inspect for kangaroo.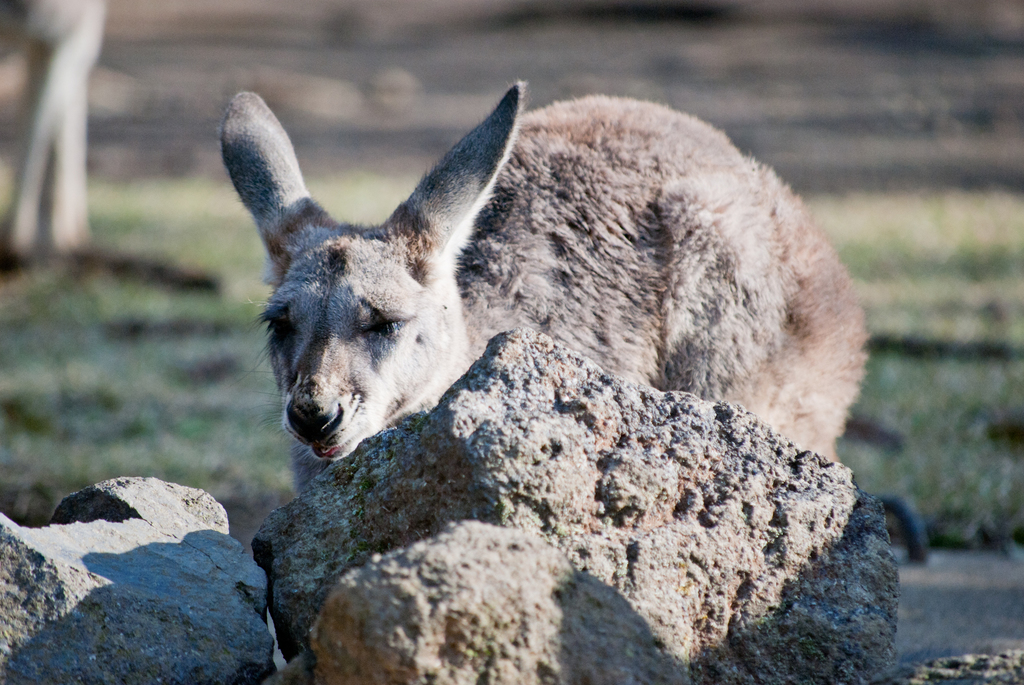
Inspection: rect(223, 79, 872, 452).
